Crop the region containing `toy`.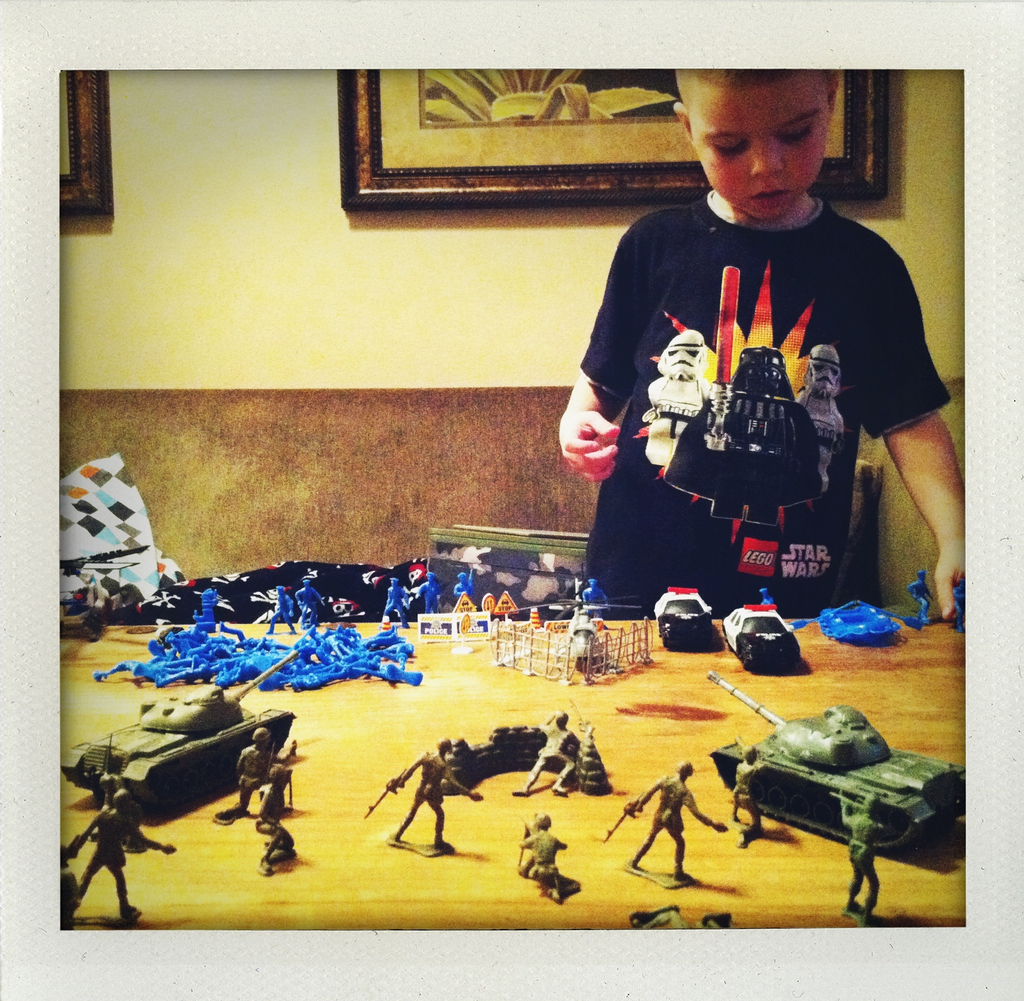
Crop region: {"x1": 620, "y1": 906, "x2": 732, "y2": 933}.
